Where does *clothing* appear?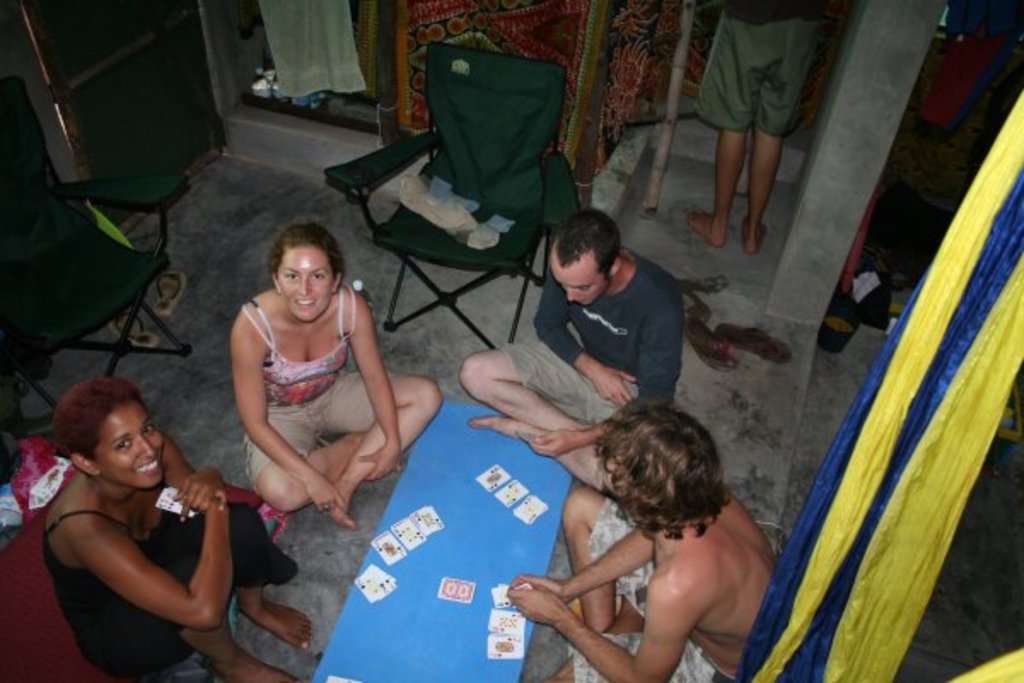
Appears at 239, 297, 393, 500.
